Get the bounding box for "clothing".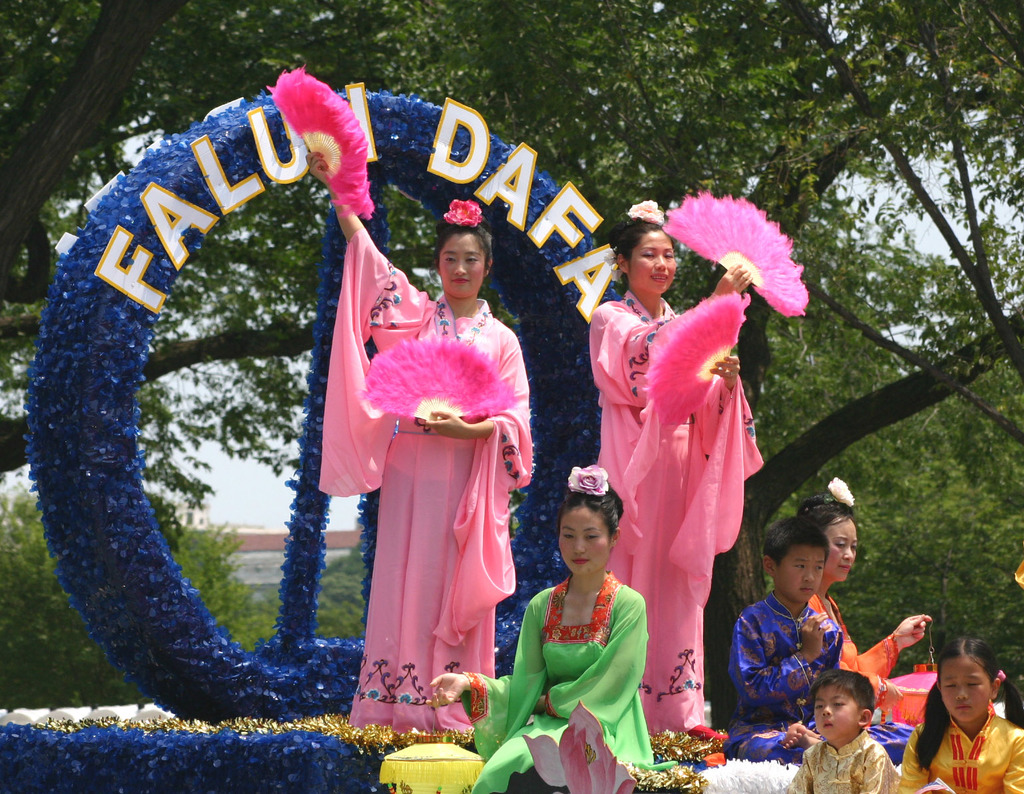
x1=457, y1=568, x2=656, y2=793.
